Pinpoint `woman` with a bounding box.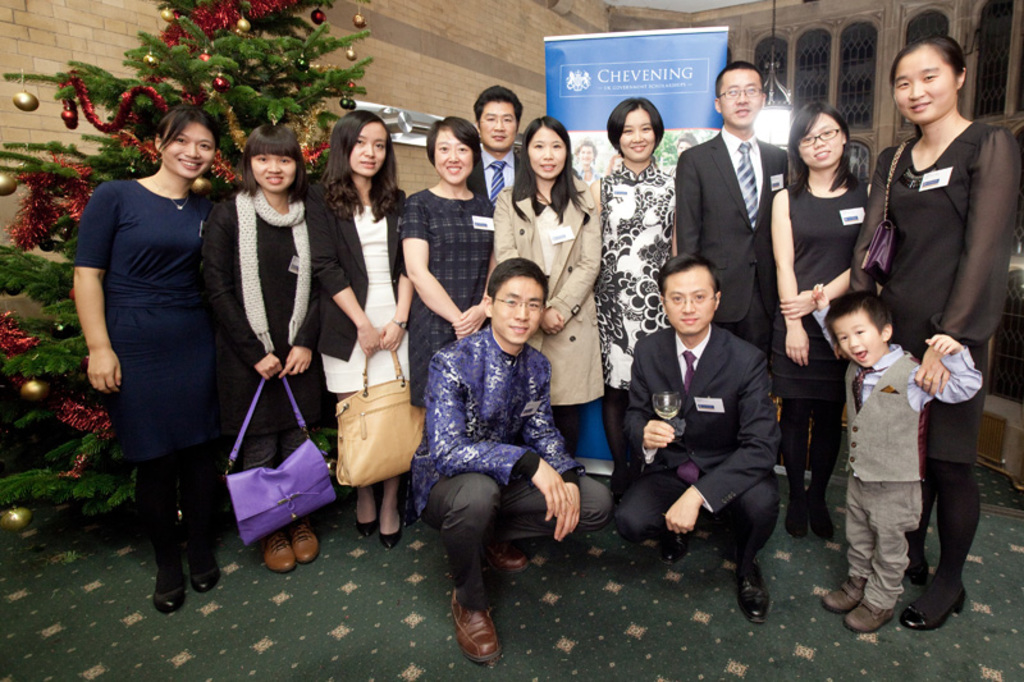
BBox(200, 122, 326, 578).
